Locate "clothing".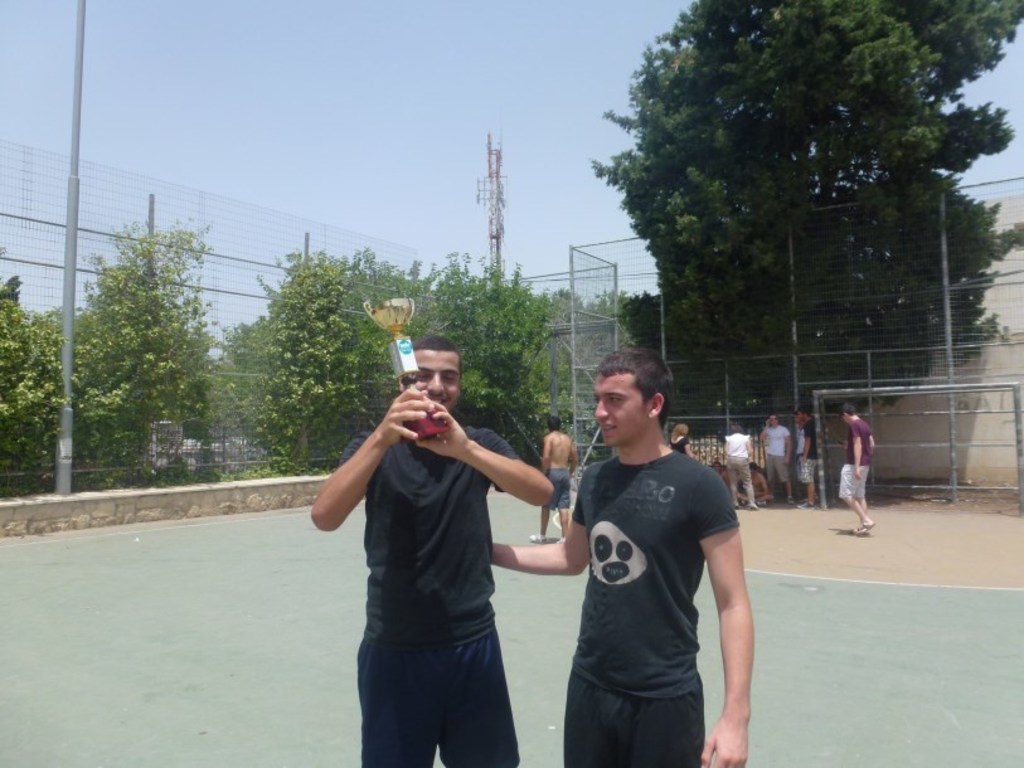
Bounding box: rect(552, 409, 743, 743).
